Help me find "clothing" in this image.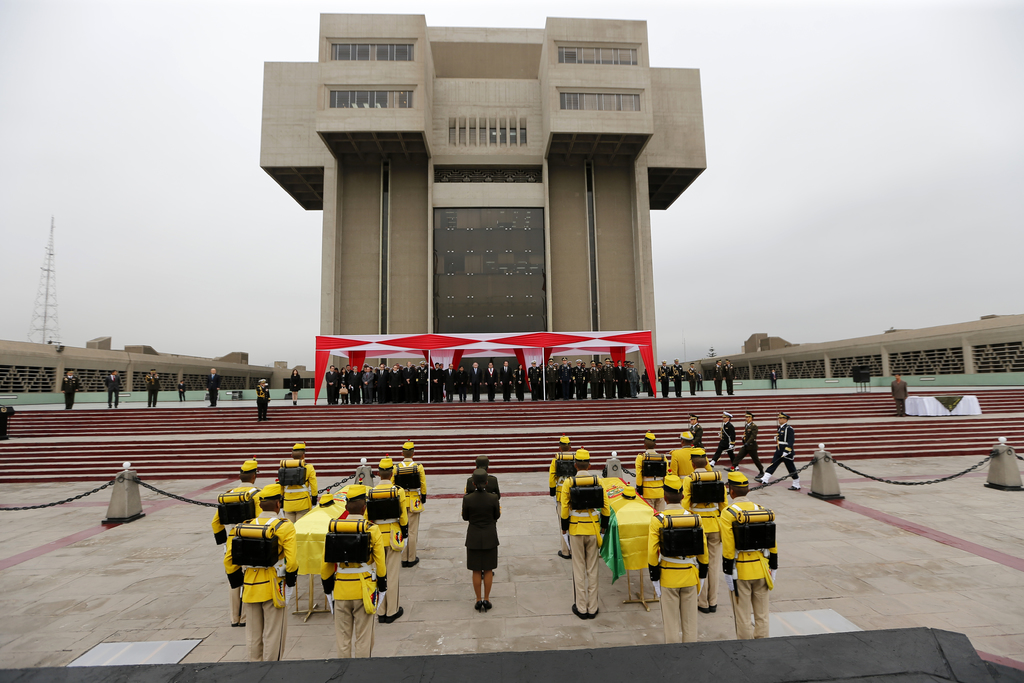
Found it: [x1=695, y1=370, x2=705, y2=391].
